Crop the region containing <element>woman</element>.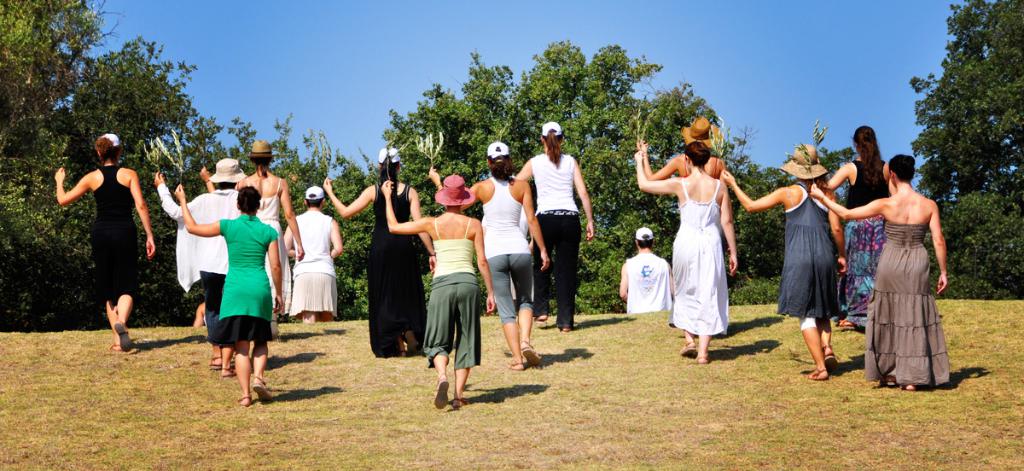
Crop region: bbox=(431, 140, 553, 373).
